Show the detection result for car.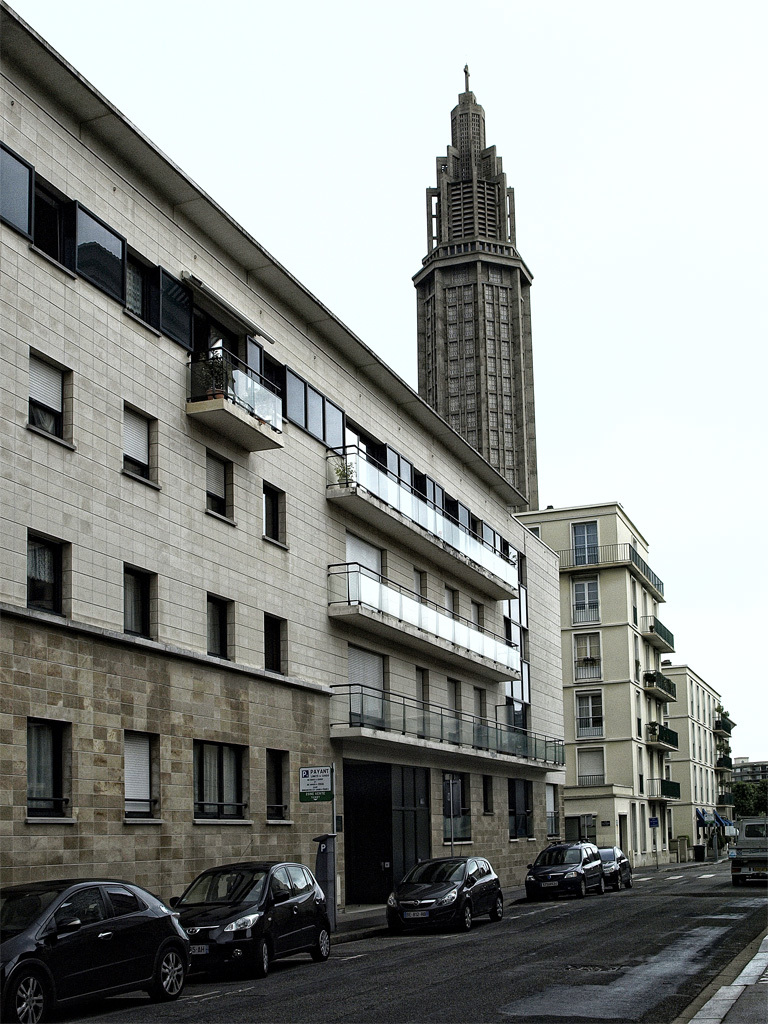
select_region(169, 844, 330, 982).
